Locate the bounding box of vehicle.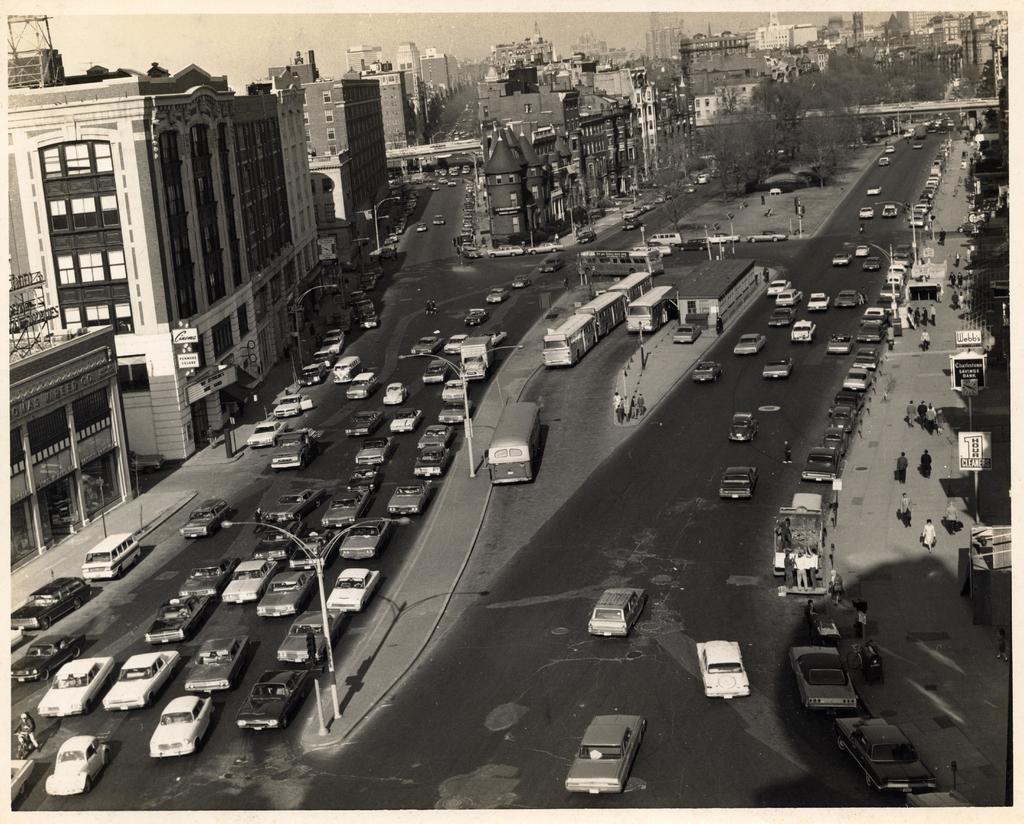
Bounding box: left=866, top=184, right=879, bottom=202.
